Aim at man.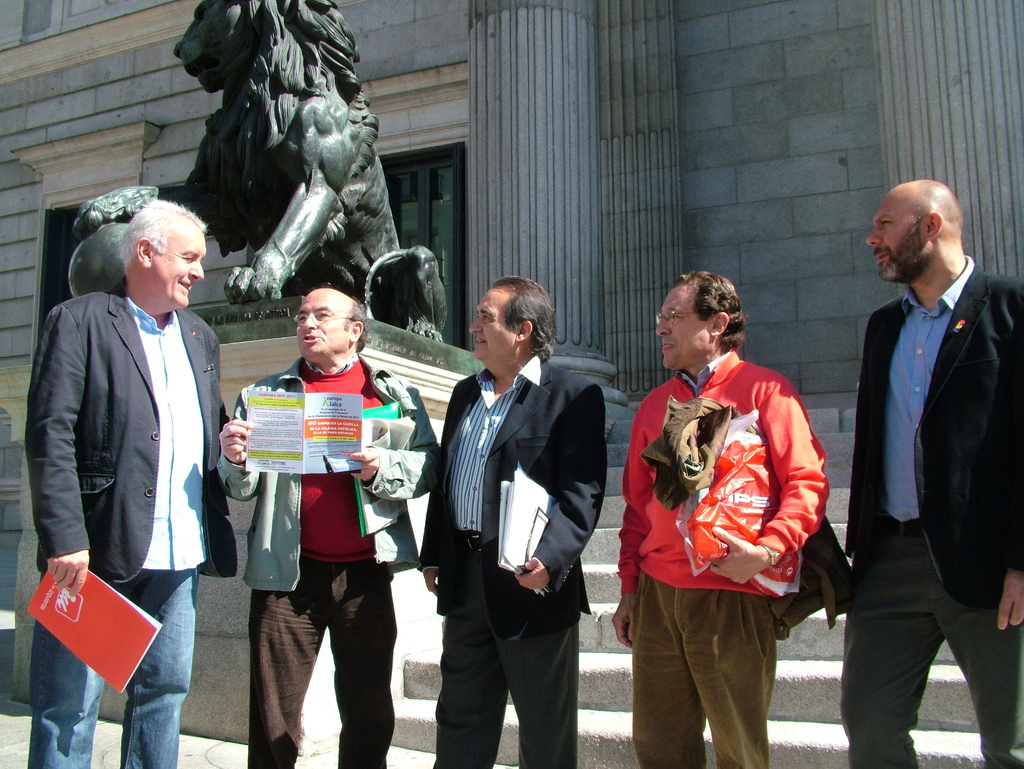
Aimed at (x1=212, y1=283, x2=444, y2=768).
